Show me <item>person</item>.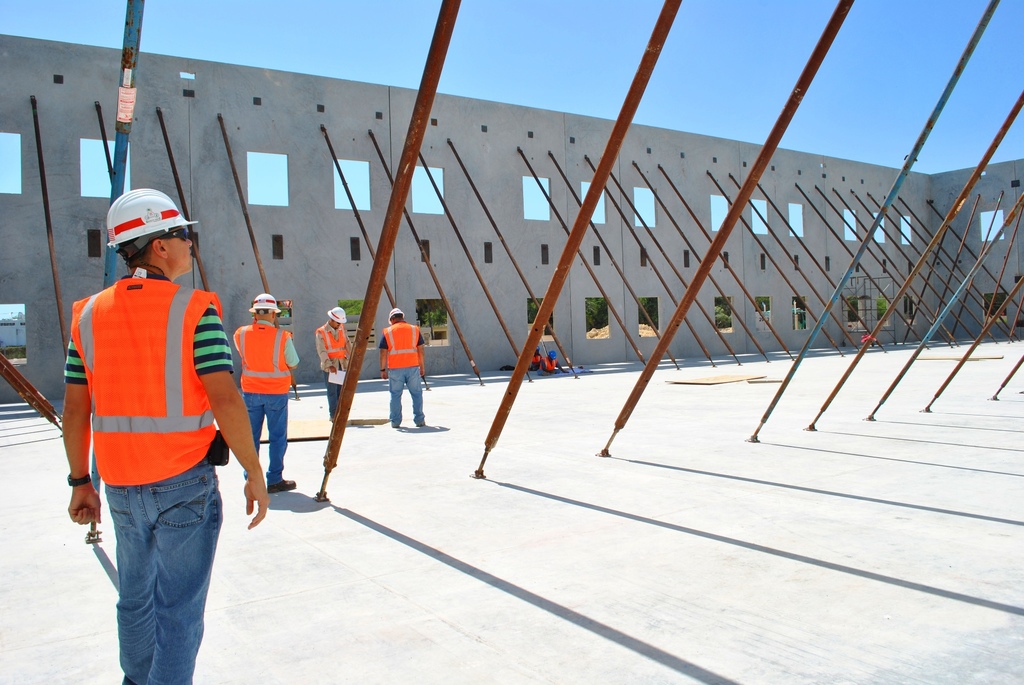
<item>person</item> is here: 527:345:542:370.
